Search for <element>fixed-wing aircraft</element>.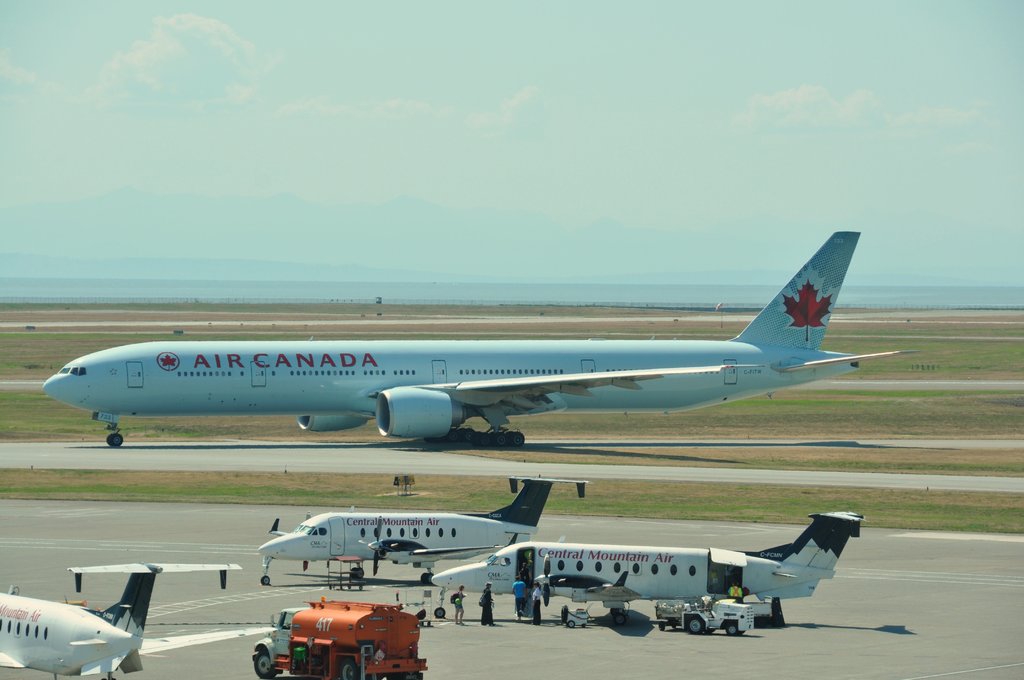
Found at [left=41, top=232, right=916, bottom=450].
